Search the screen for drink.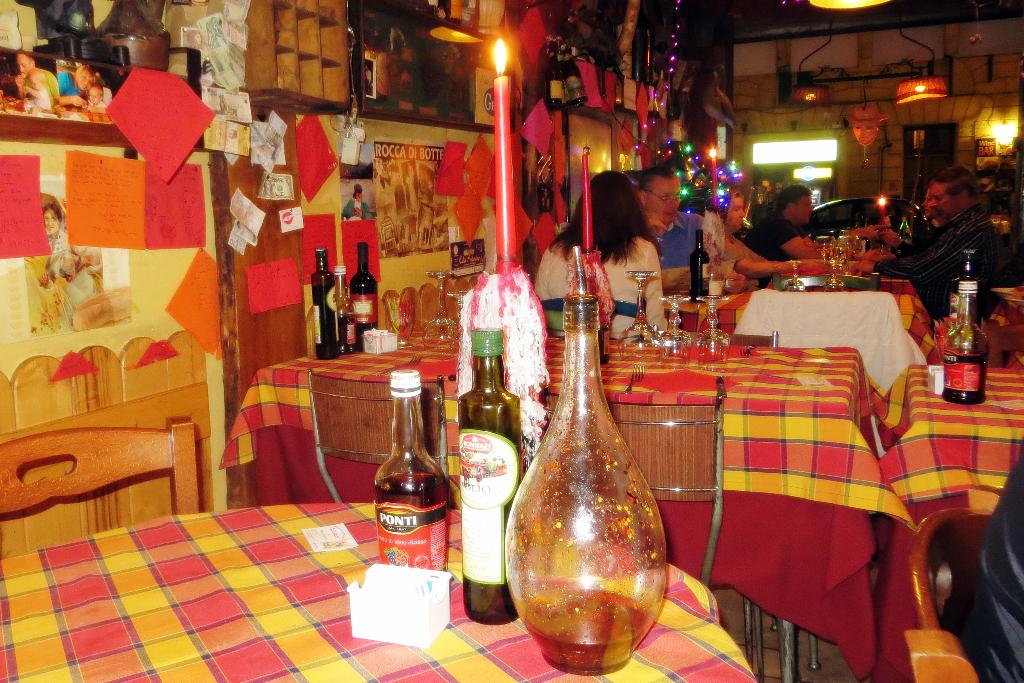
Found at (left=532, top=589, right=665, bottom=678).
